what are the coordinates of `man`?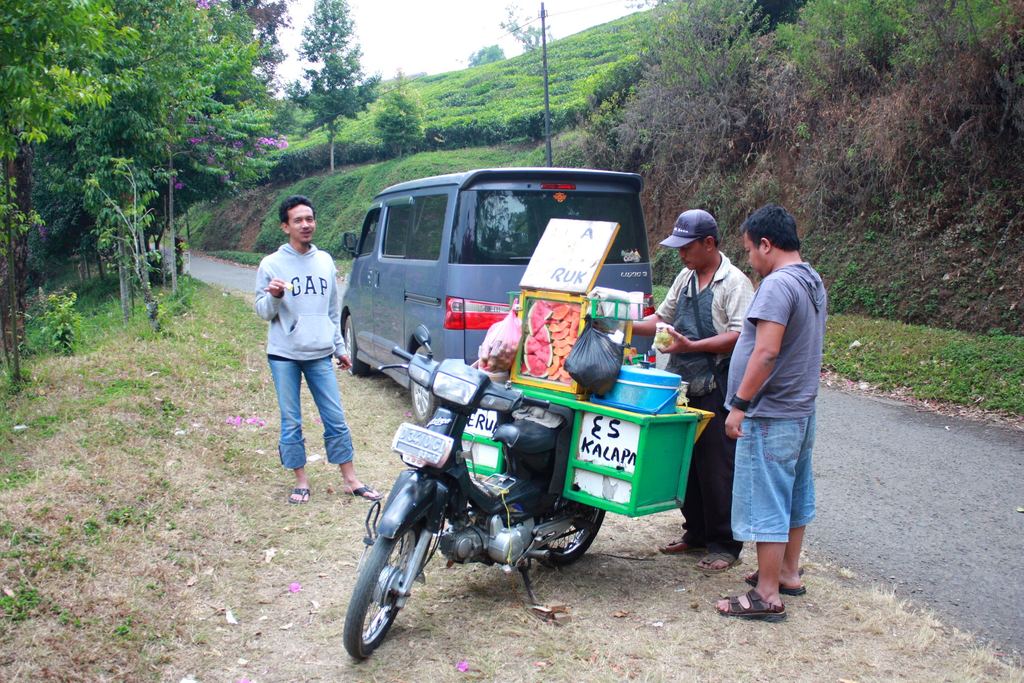
714:202:824:625.
